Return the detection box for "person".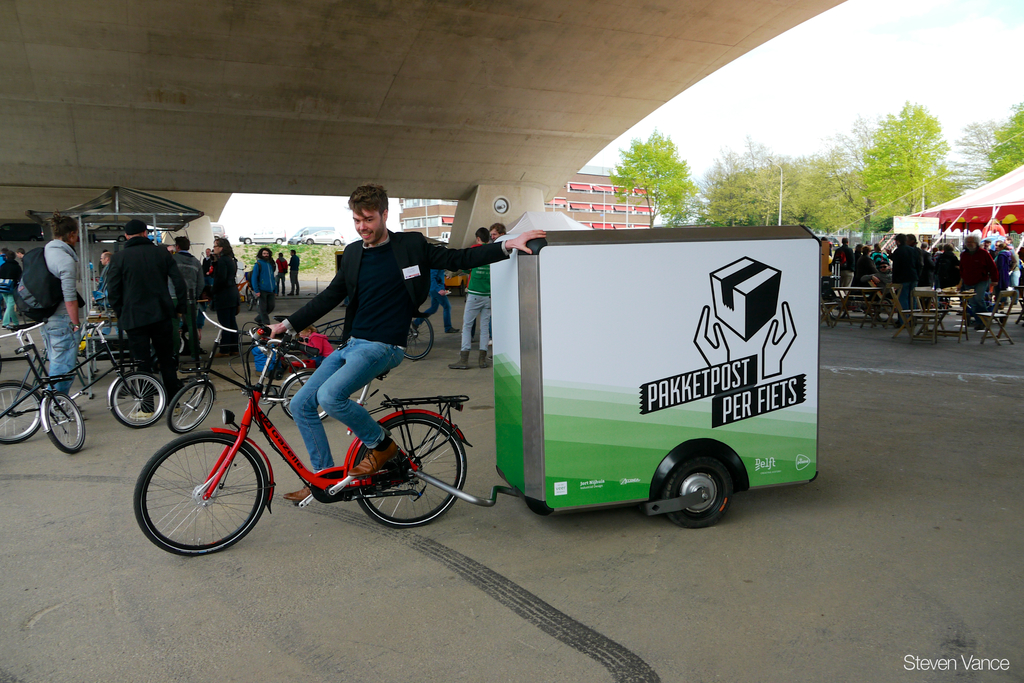
bbox=[90, 252, 115, 300].
